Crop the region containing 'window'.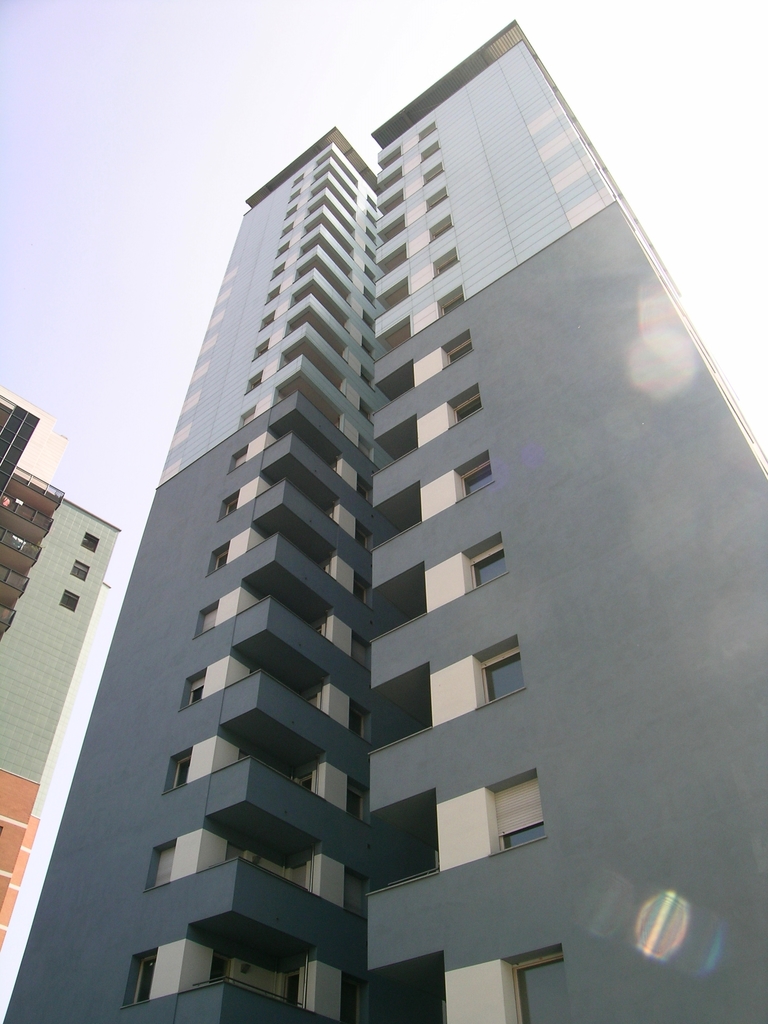
Crop region: BBox(264, 310, 273, 324).
